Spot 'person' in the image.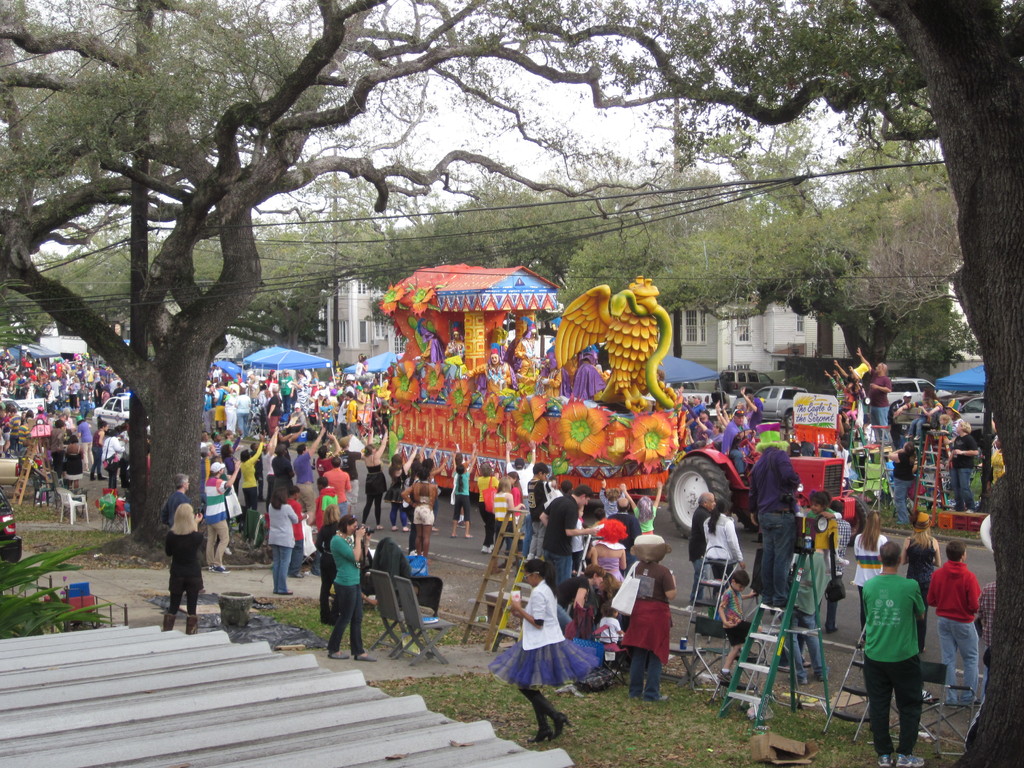
'person' found at {"x1": 481, "y1": 461, "x2": 504, "y2": 555}.
